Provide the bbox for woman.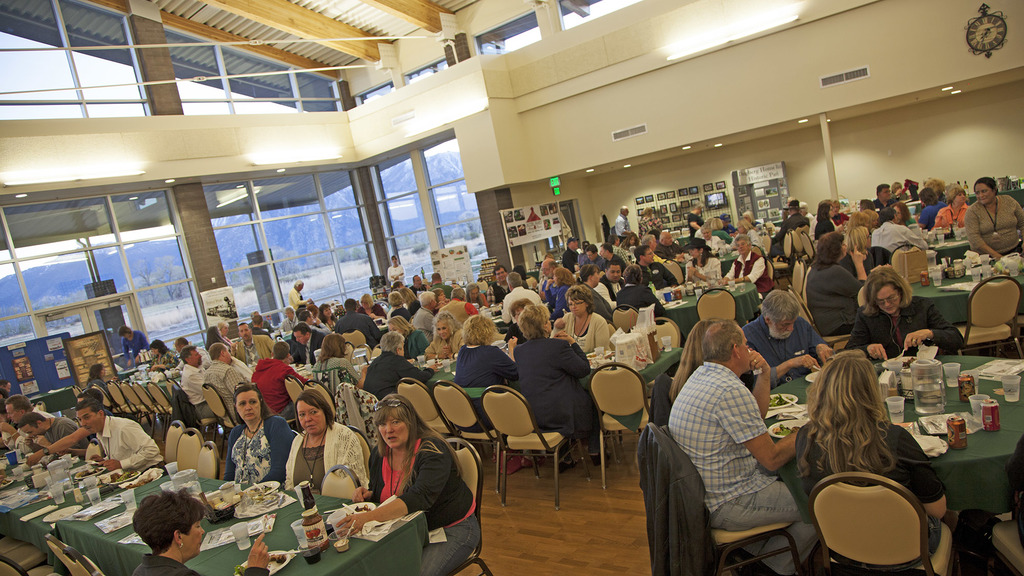
639/206/662/236.
